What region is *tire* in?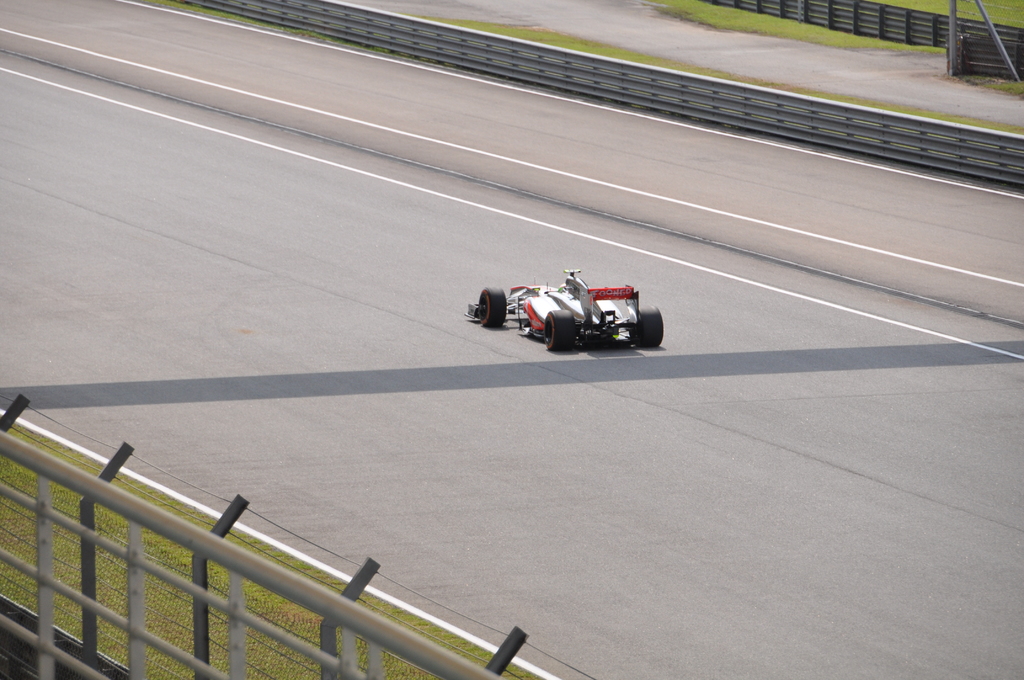
l=625, t=307, r=668, b=353.
